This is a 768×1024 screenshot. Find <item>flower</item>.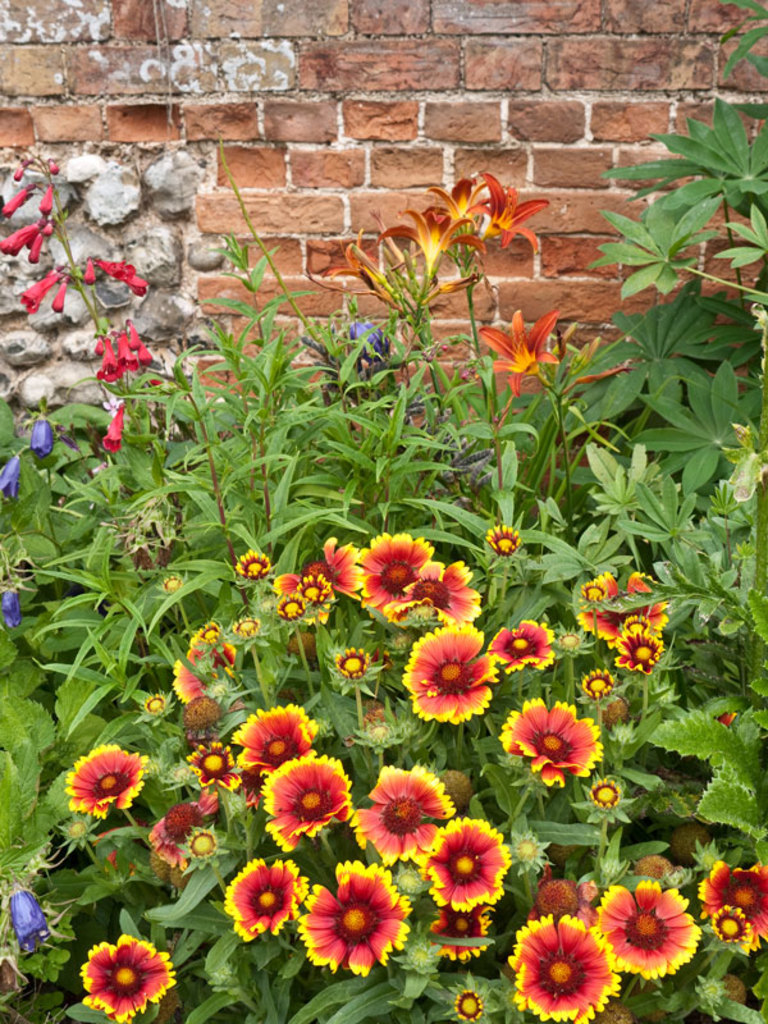
Bounding box: {"left": 72, "top": 931, "right": 177, "bottom": 1010}.
